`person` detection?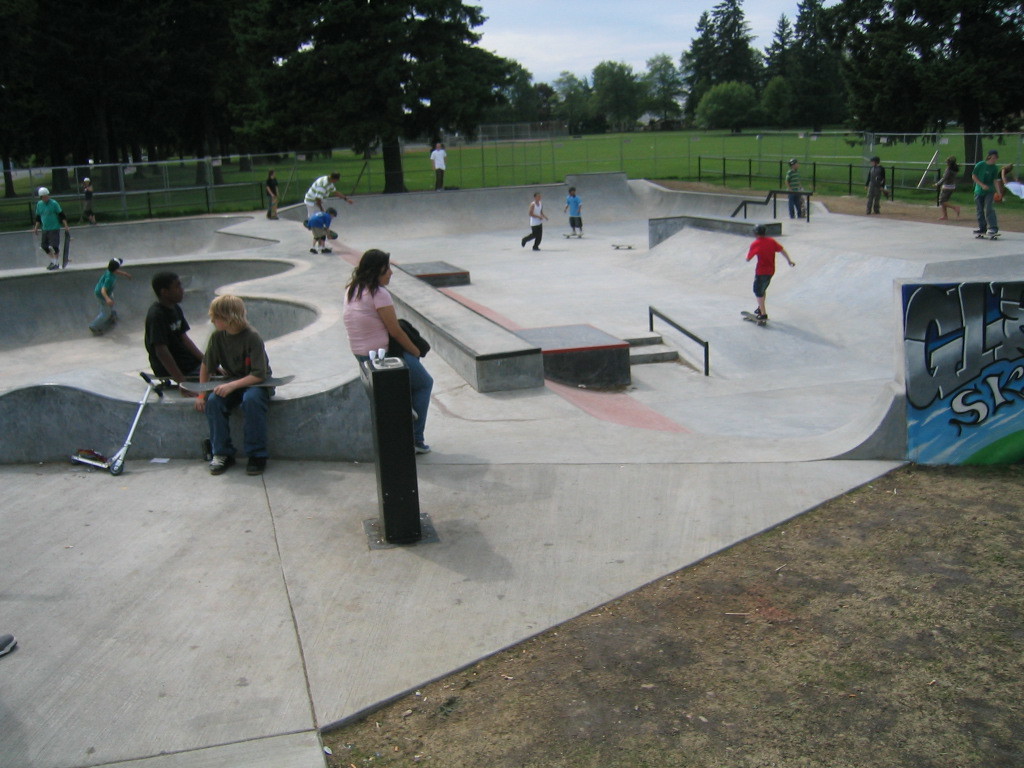
x1=308, y1=207, x2=334, y2=253
